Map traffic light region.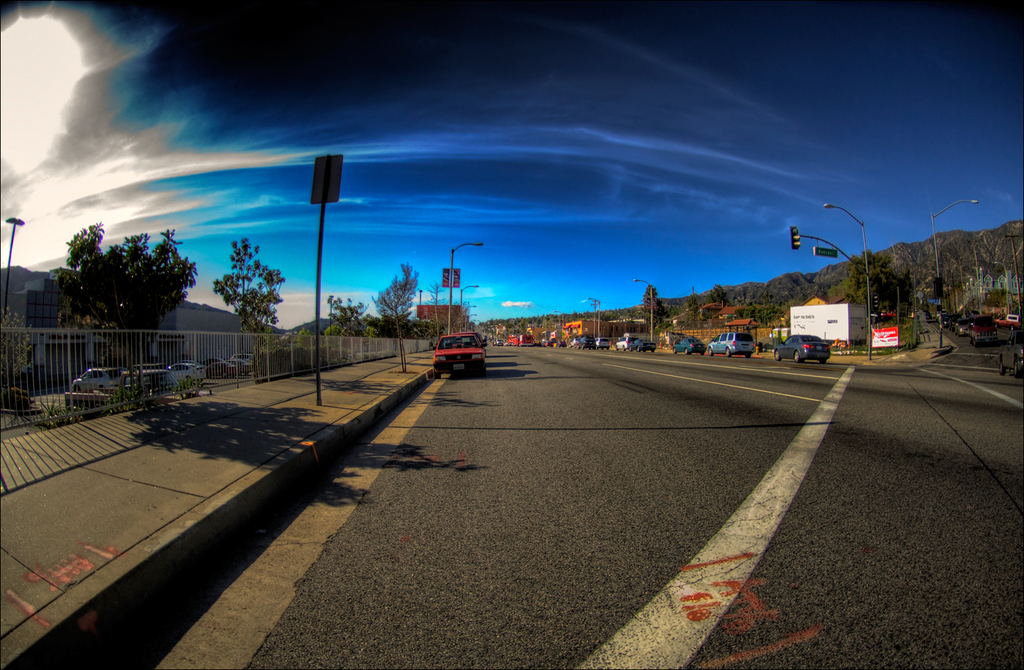
Mapped to 932:278:945:301.
